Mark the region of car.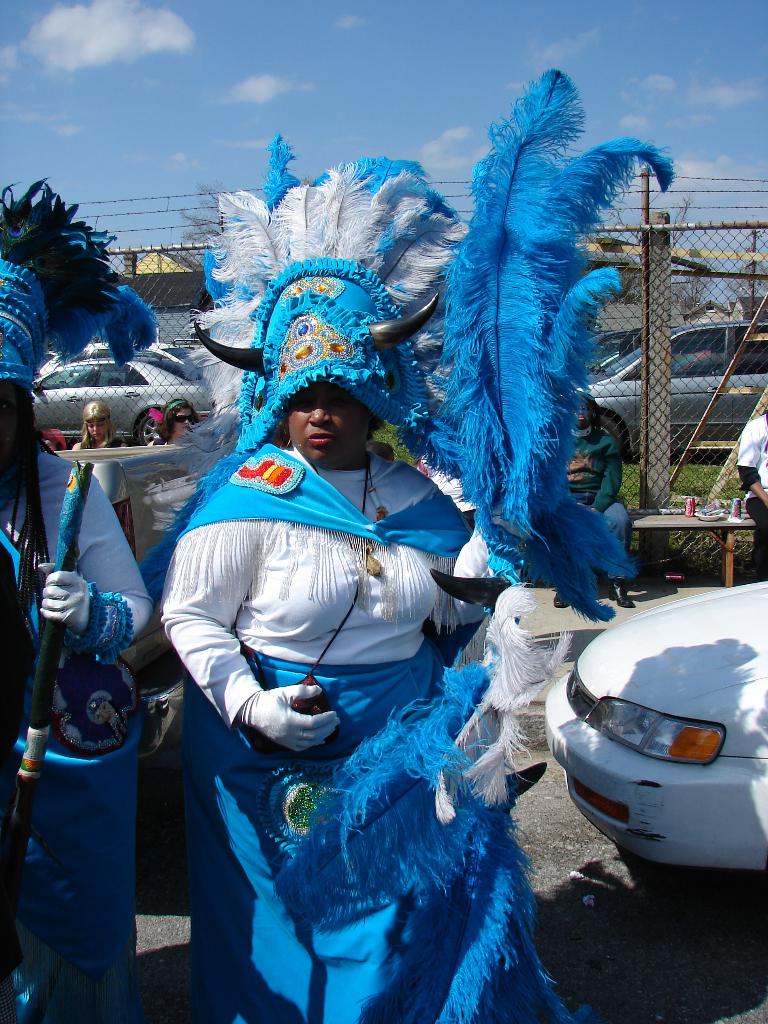
Region: pyautogui.locateOnScreen(574, 312, 767, 464).
